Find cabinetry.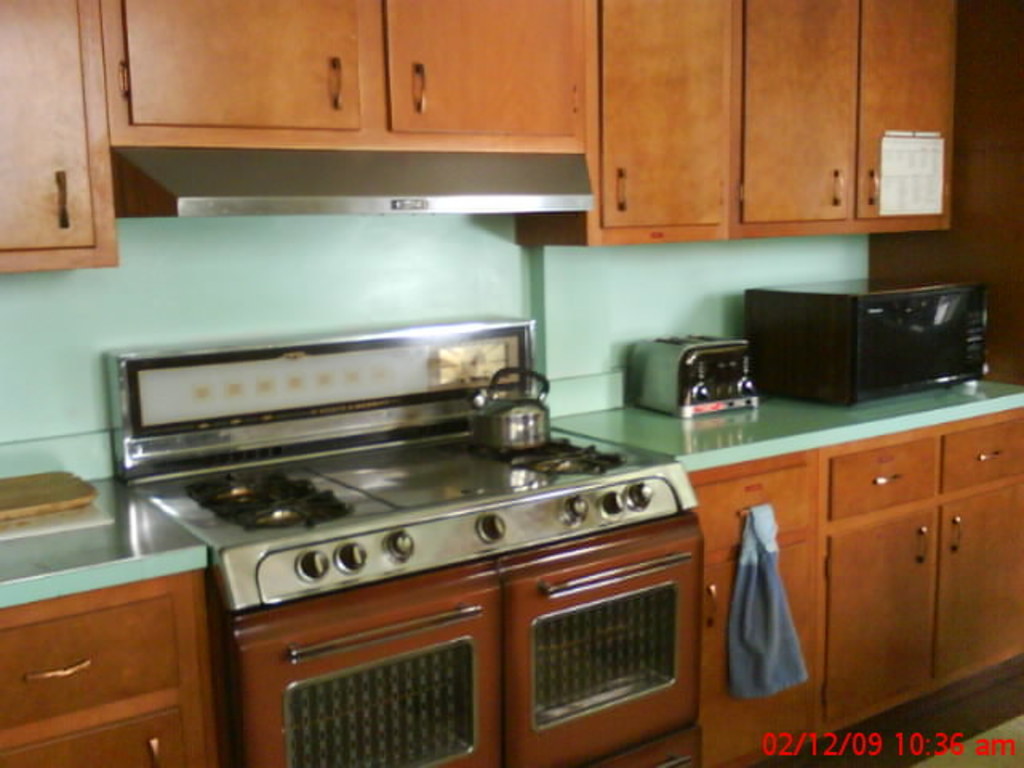
left=678, top=347, right=1019, bottom=733.
